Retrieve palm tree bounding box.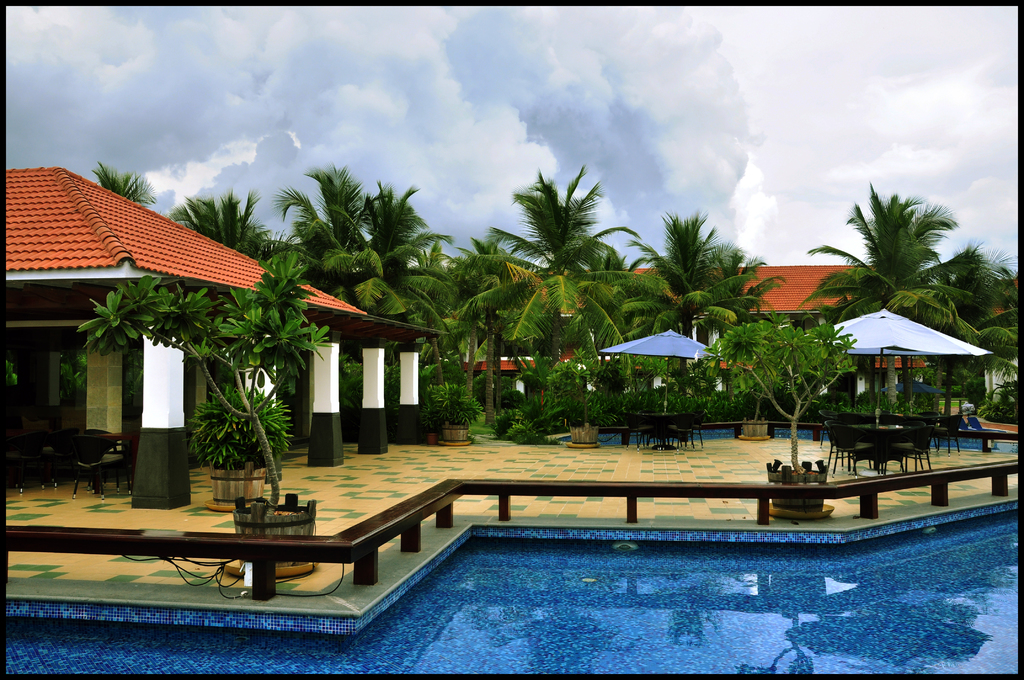
Bounding box: region(587, 263, 689, 327).
